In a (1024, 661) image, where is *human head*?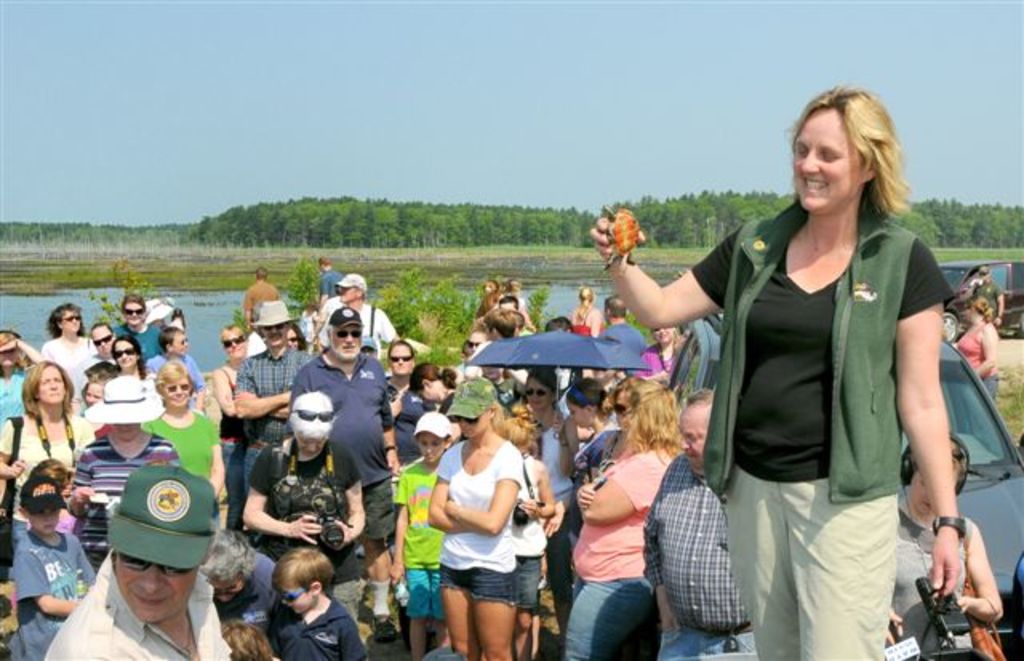
[x1=317, y1=258, x2=330, y2=270].
